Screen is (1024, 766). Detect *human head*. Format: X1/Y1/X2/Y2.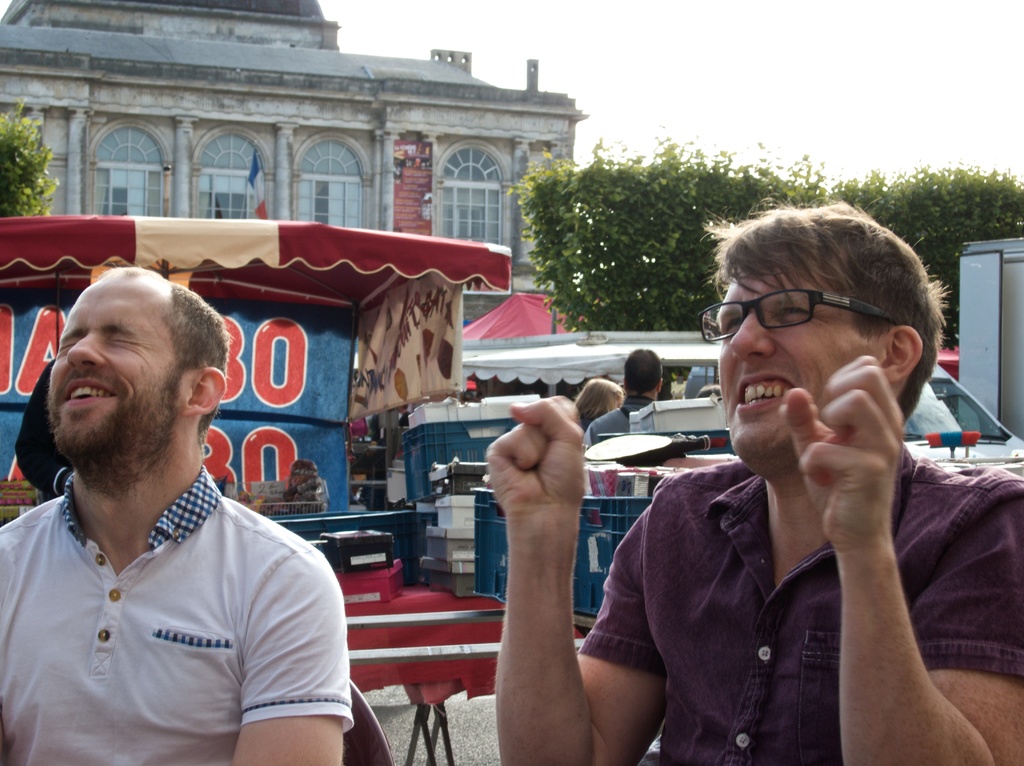
572/379/627/420.
